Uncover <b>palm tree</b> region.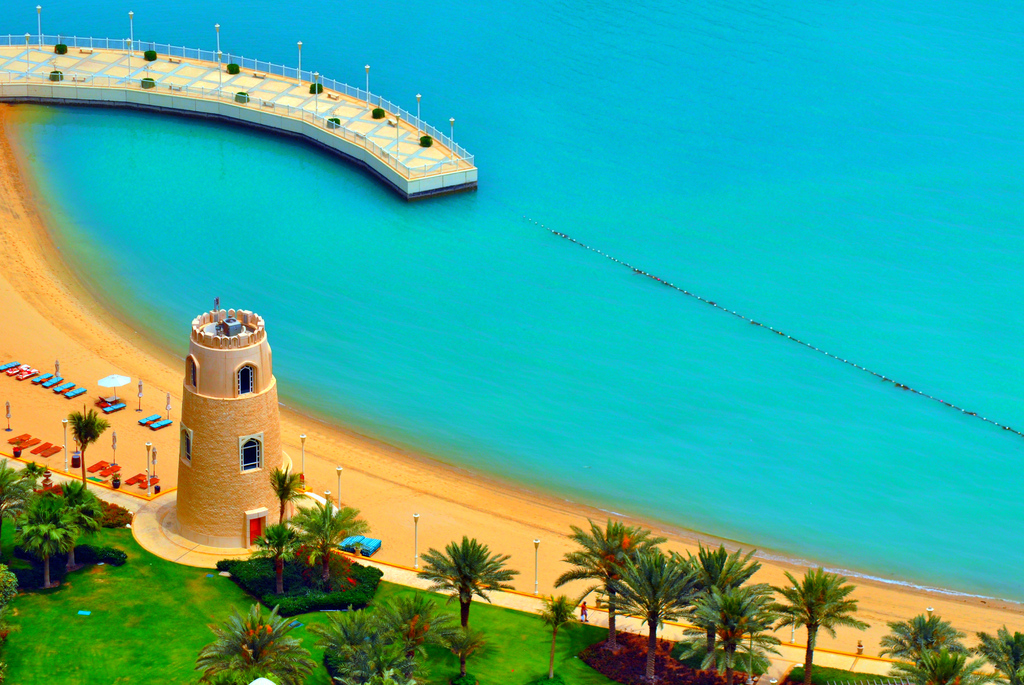
Uncovered: <bbox>13, 496, 79, 586</bbox>.
